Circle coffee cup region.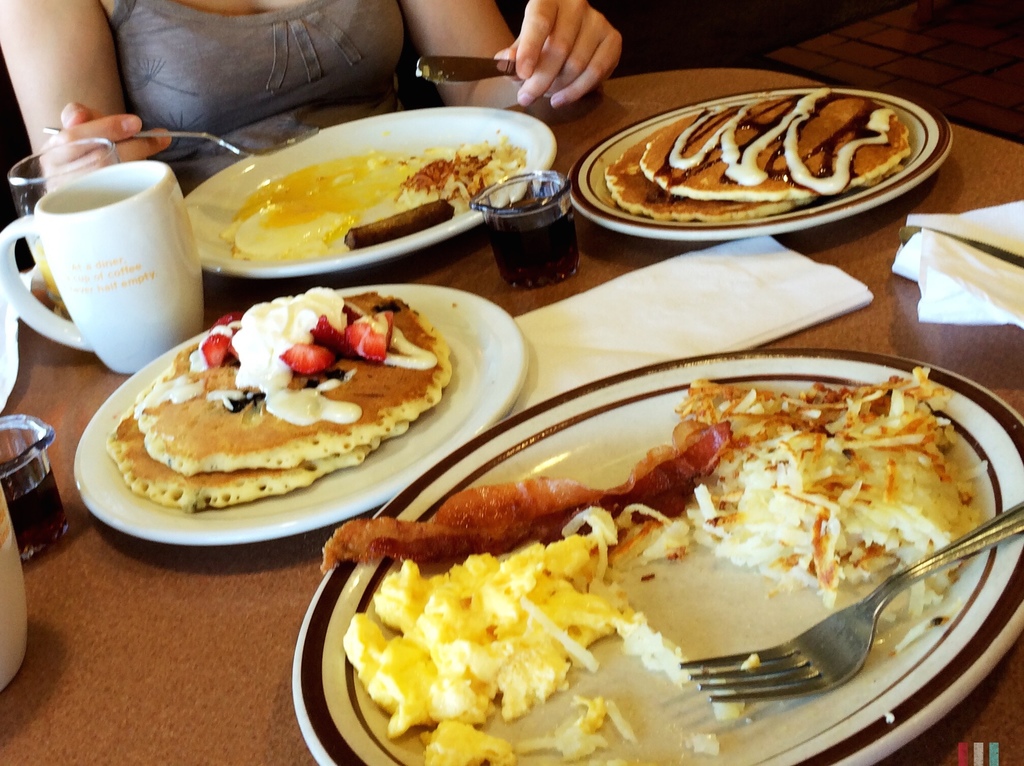
Region: 0,158,202,380.
